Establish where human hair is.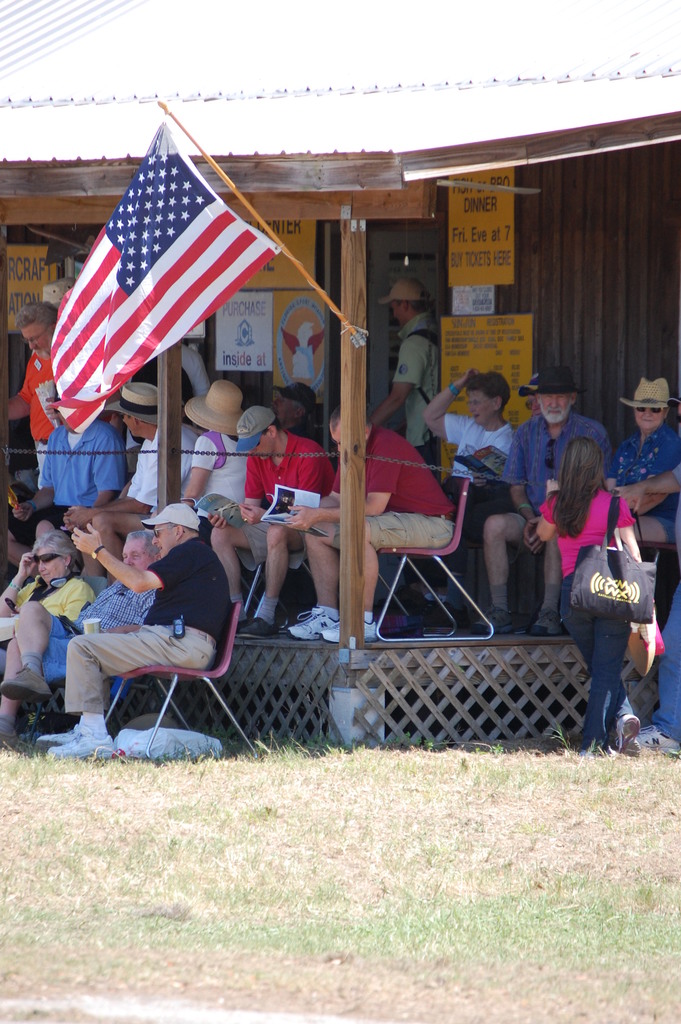
Established at bbox=(32, 529, 79, 572).
